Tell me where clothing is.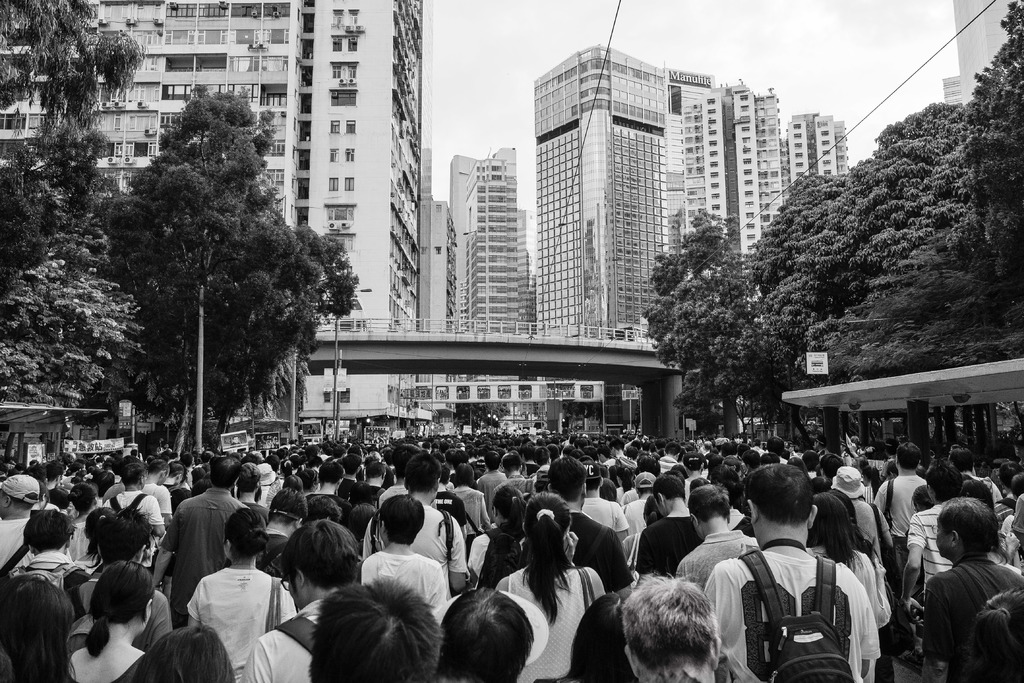
clothing is at bbox=[730, 507, 753, 529].
